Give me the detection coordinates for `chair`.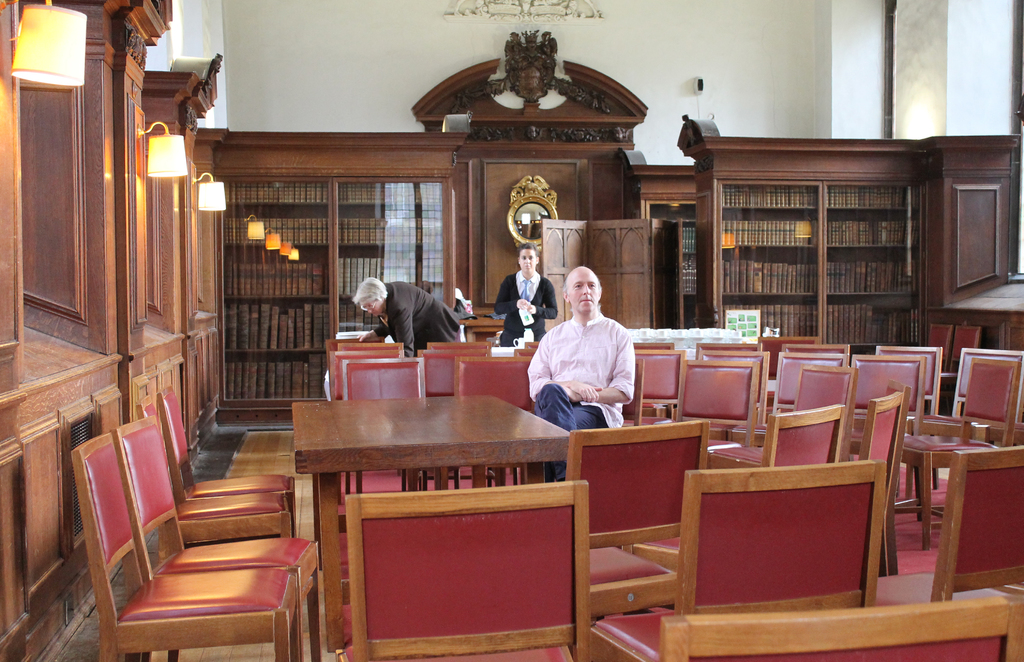
bbox=(673, 357, 766, 466).
